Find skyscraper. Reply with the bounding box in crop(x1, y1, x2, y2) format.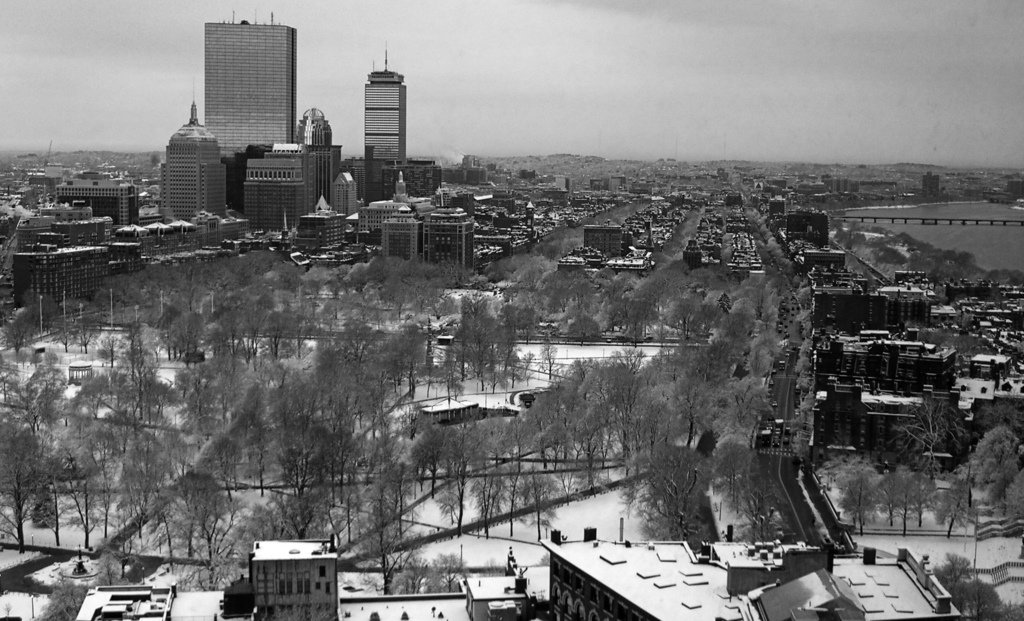
crop(200, 4, 294, 211).
